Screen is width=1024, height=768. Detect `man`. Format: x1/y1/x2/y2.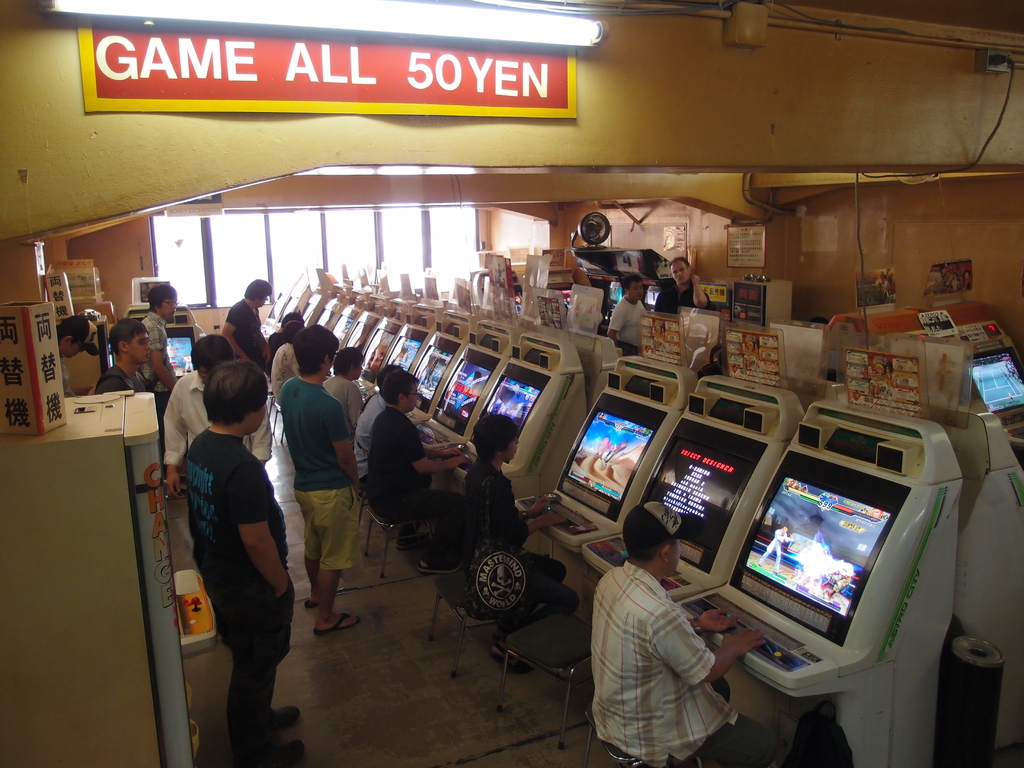
650/254/717/323.
